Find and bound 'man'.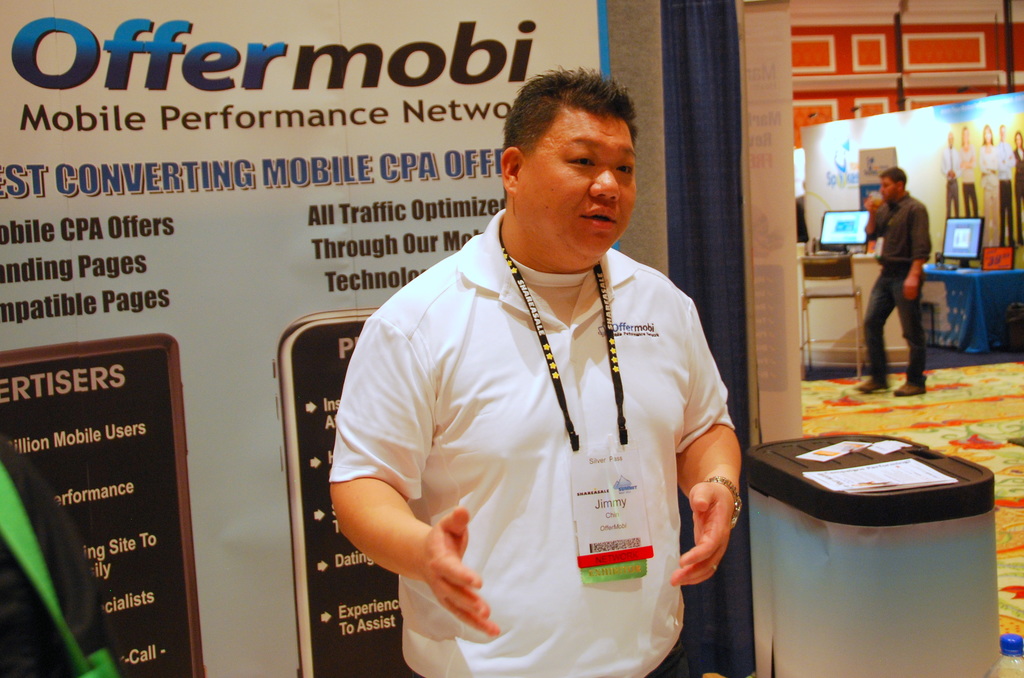
Bound: [x1=850, y1=163, x2=931, y2=402].
